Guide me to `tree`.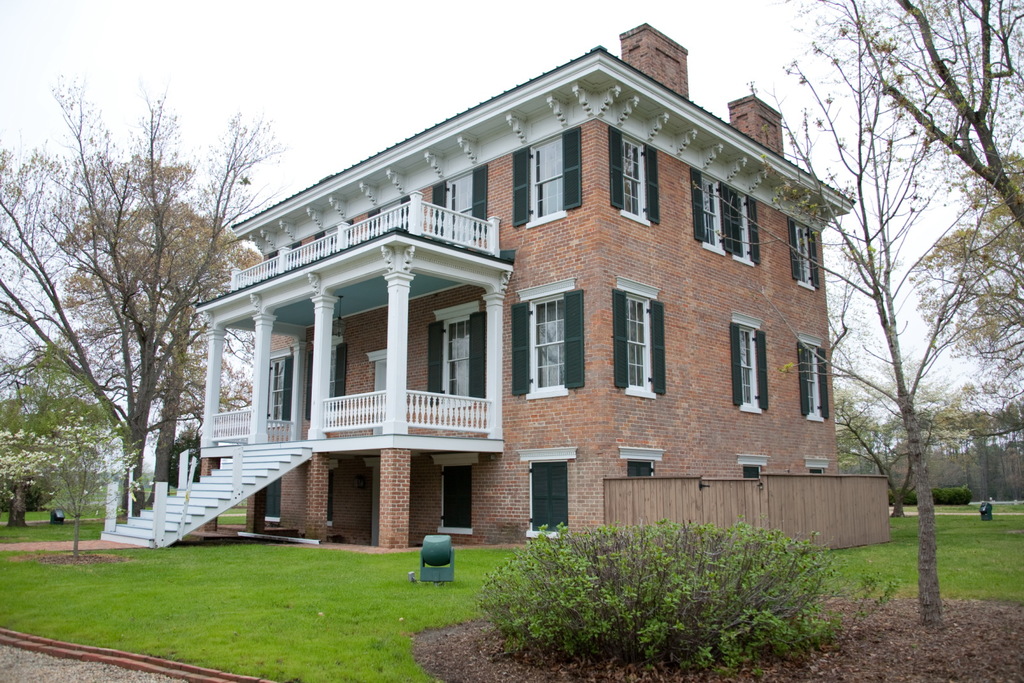
Guidance: {"x1": 0, "y1": 68, "x2": 276, "y2": 542}.
